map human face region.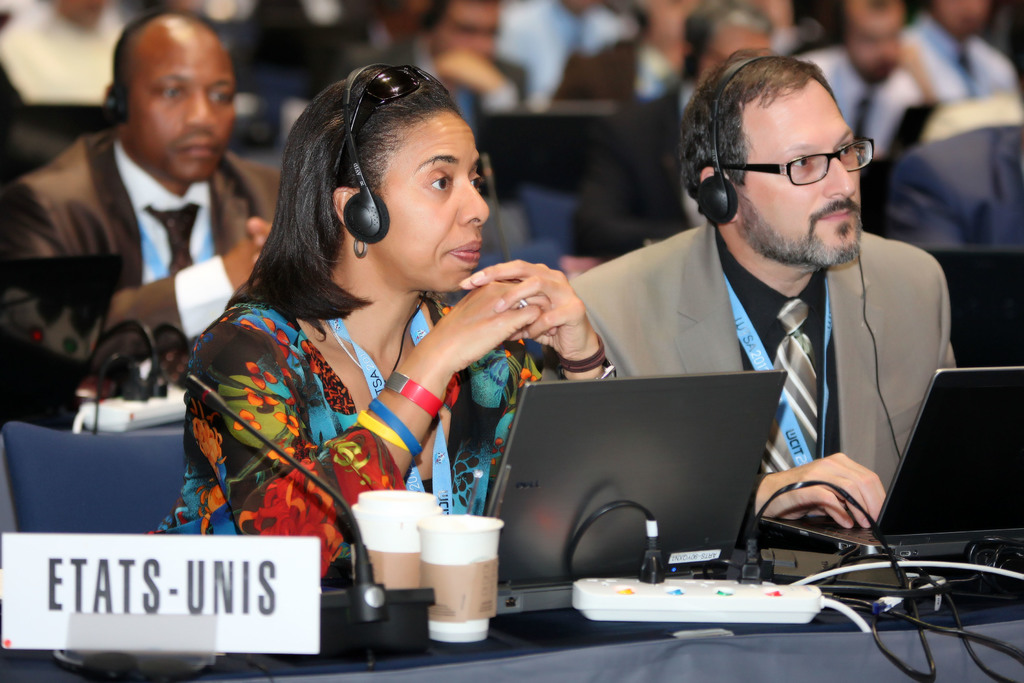
Mapped to 383:110:490:292.
